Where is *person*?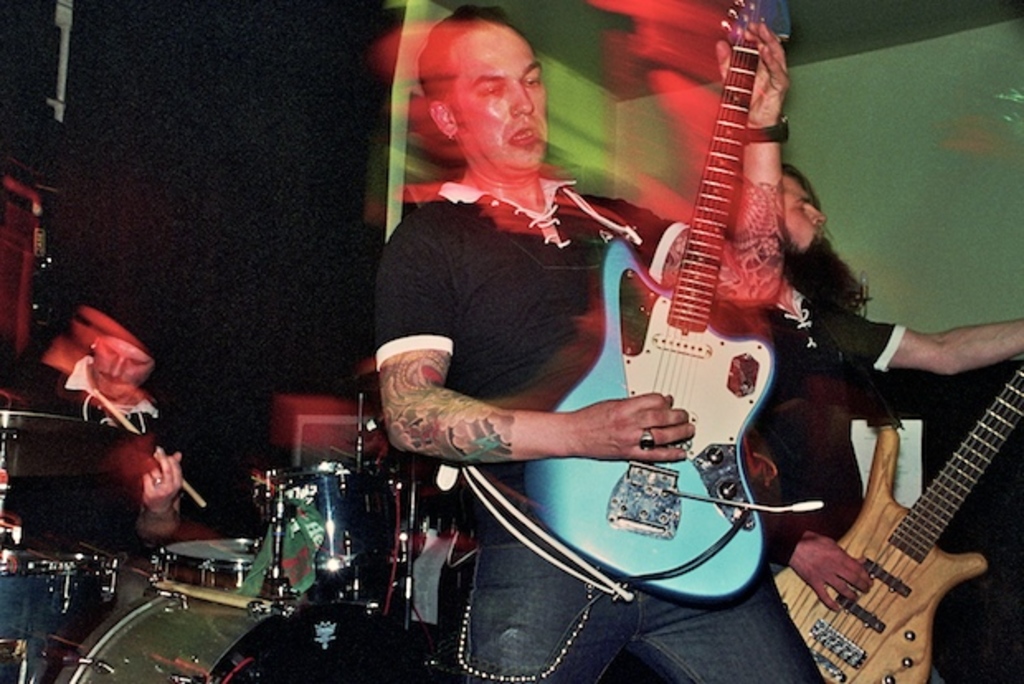
select_region(760, 160, 1022, 634).
